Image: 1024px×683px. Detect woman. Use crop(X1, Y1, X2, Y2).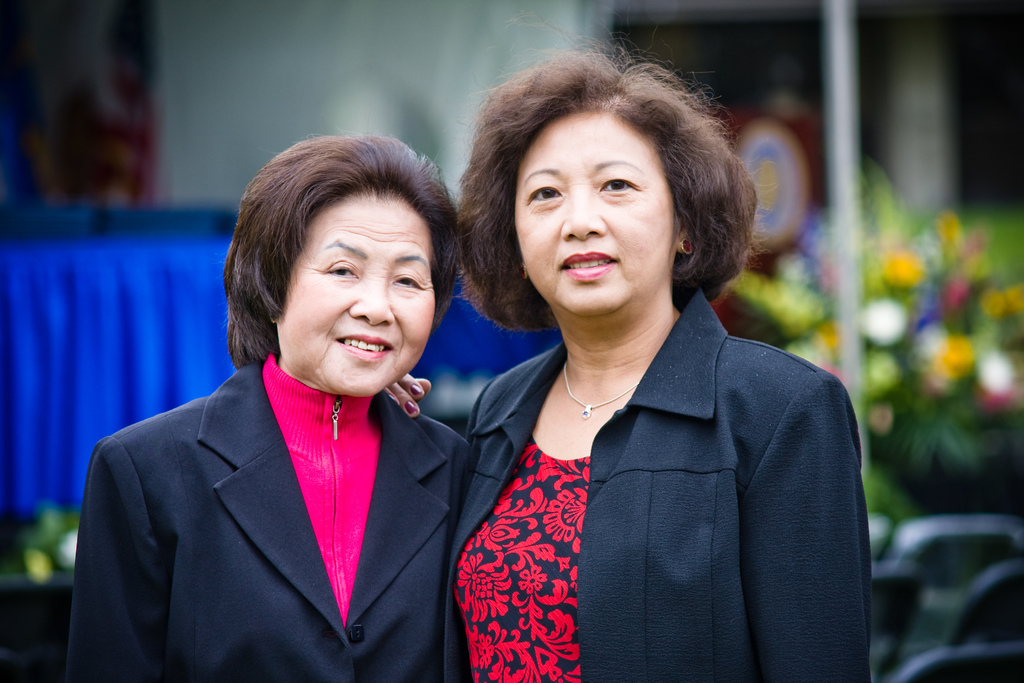
crop(72, 135, 479, 680).
